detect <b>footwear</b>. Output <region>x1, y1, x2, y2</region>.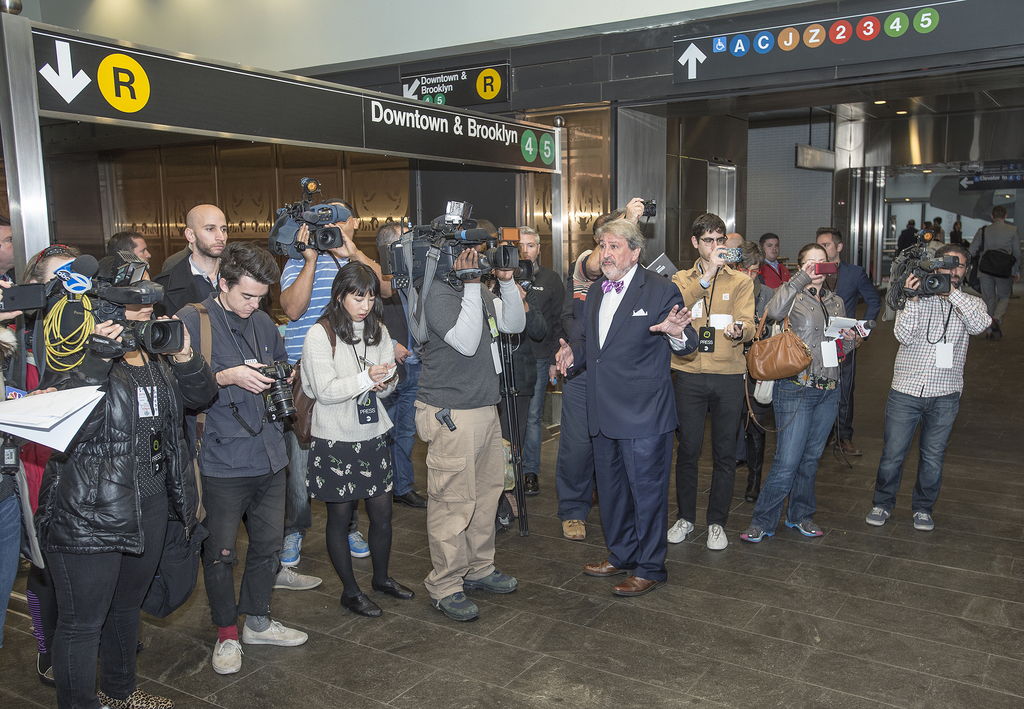
<region>392, 489, 439, 508</region>.
